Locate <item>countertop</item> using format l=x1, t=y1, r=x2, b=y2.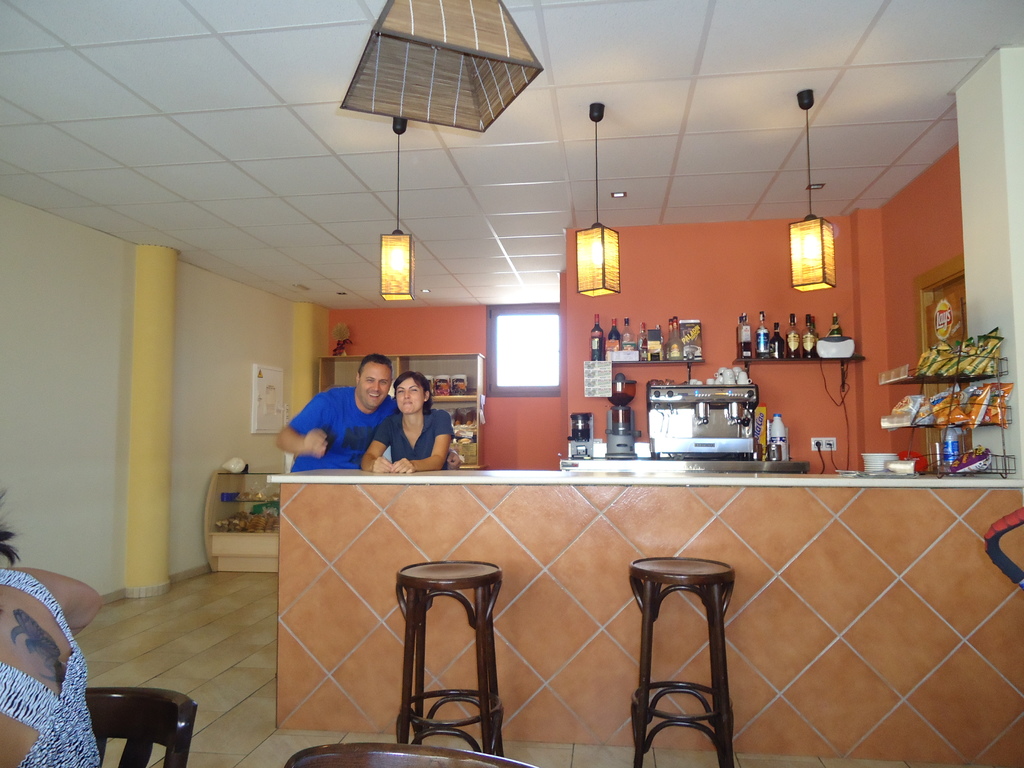
l=264, t=466, r=1023, b=762.
